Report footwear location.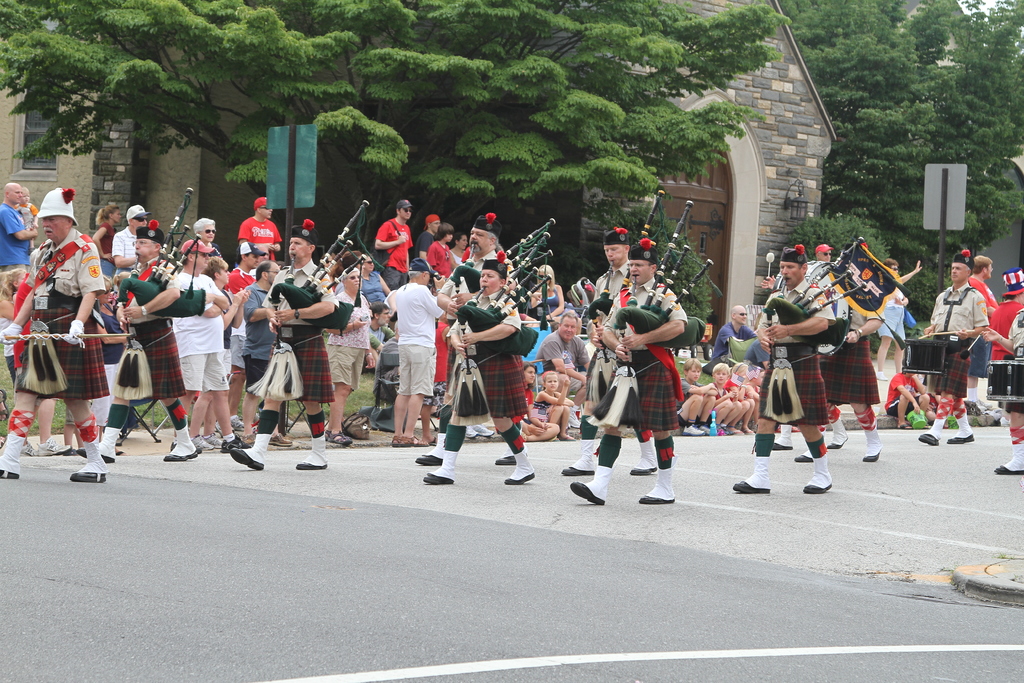
Report: {"x1": 420, "y1": 474, "x2": 453, "y2": 484}.
